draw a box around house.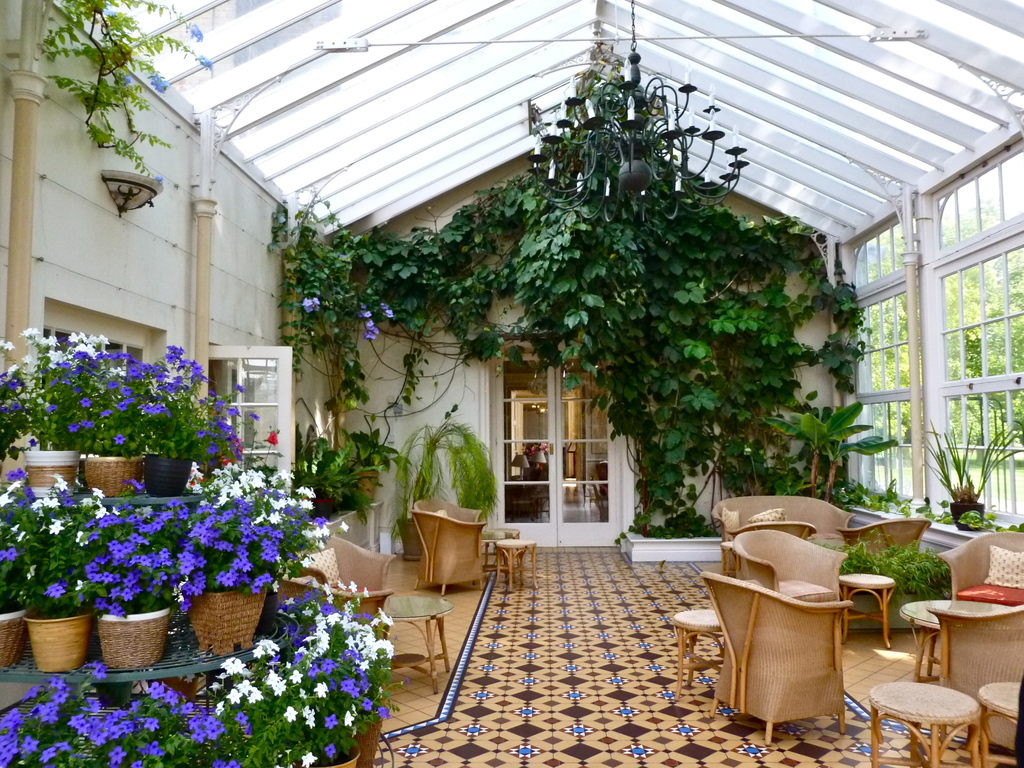
bbox=(0, 0, 1023, 767).
